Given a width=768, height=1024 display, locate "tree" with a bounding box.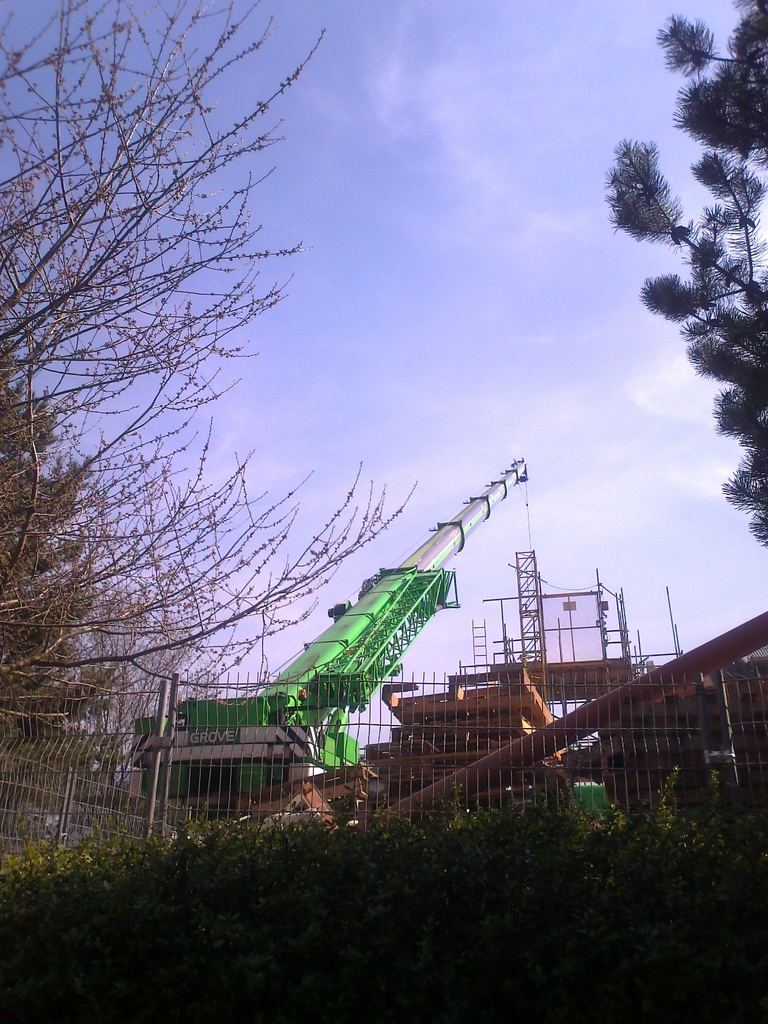
Located: pyautogui.locateOnScreen(596, 0, 767, 616).
